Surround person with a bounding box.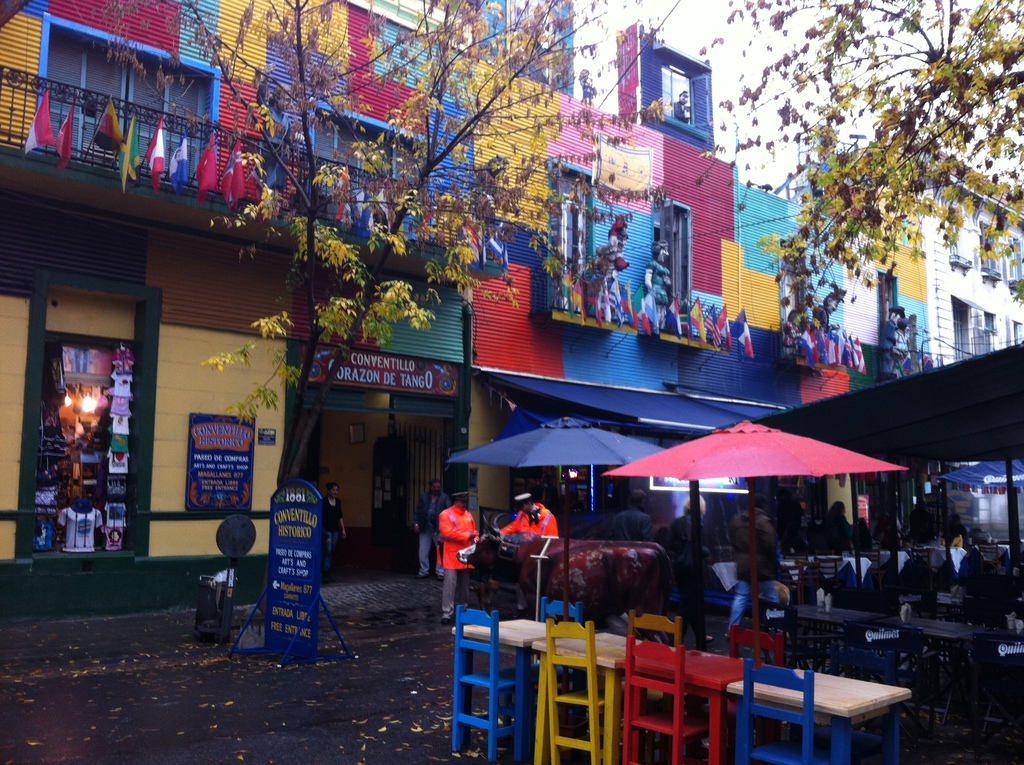
rect(814, 287, 850, 340).
